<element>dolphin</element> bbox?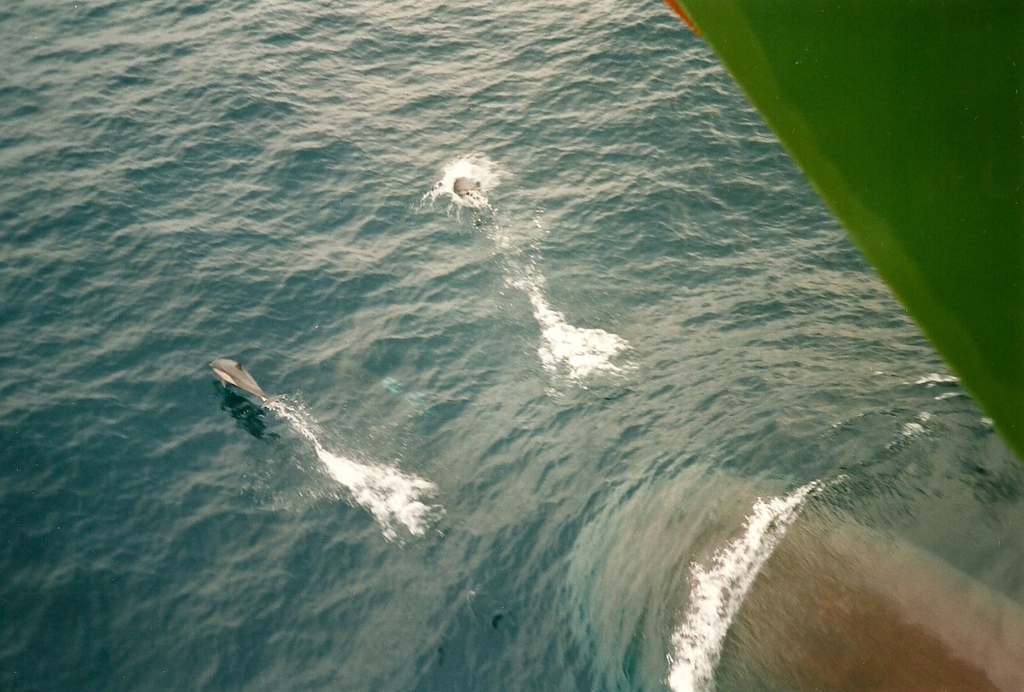
<region>202, 358, 285, 412</region>
